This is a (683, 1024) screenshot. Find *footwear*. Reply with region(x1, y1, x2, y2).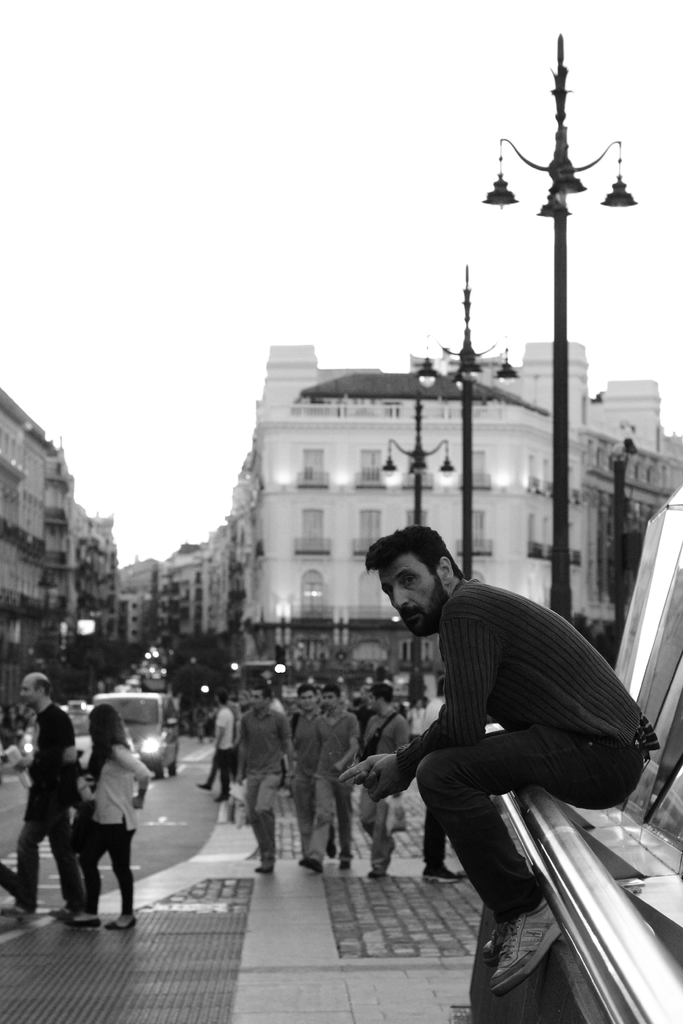
region(110, 914, 131, 931).
